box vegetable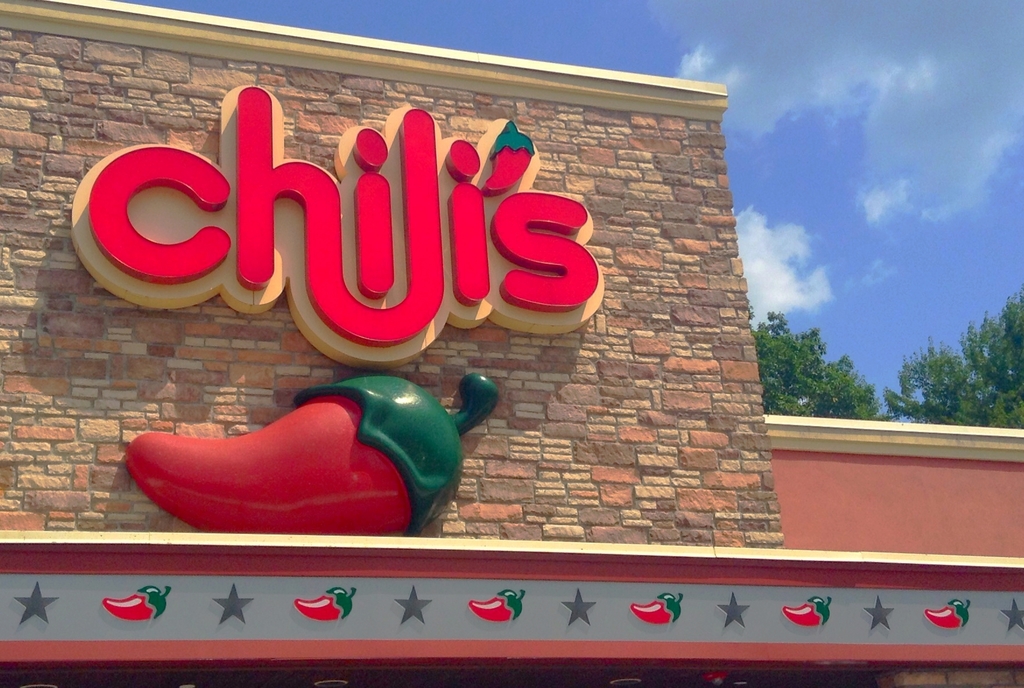
box(470, 590, 529, 619)
